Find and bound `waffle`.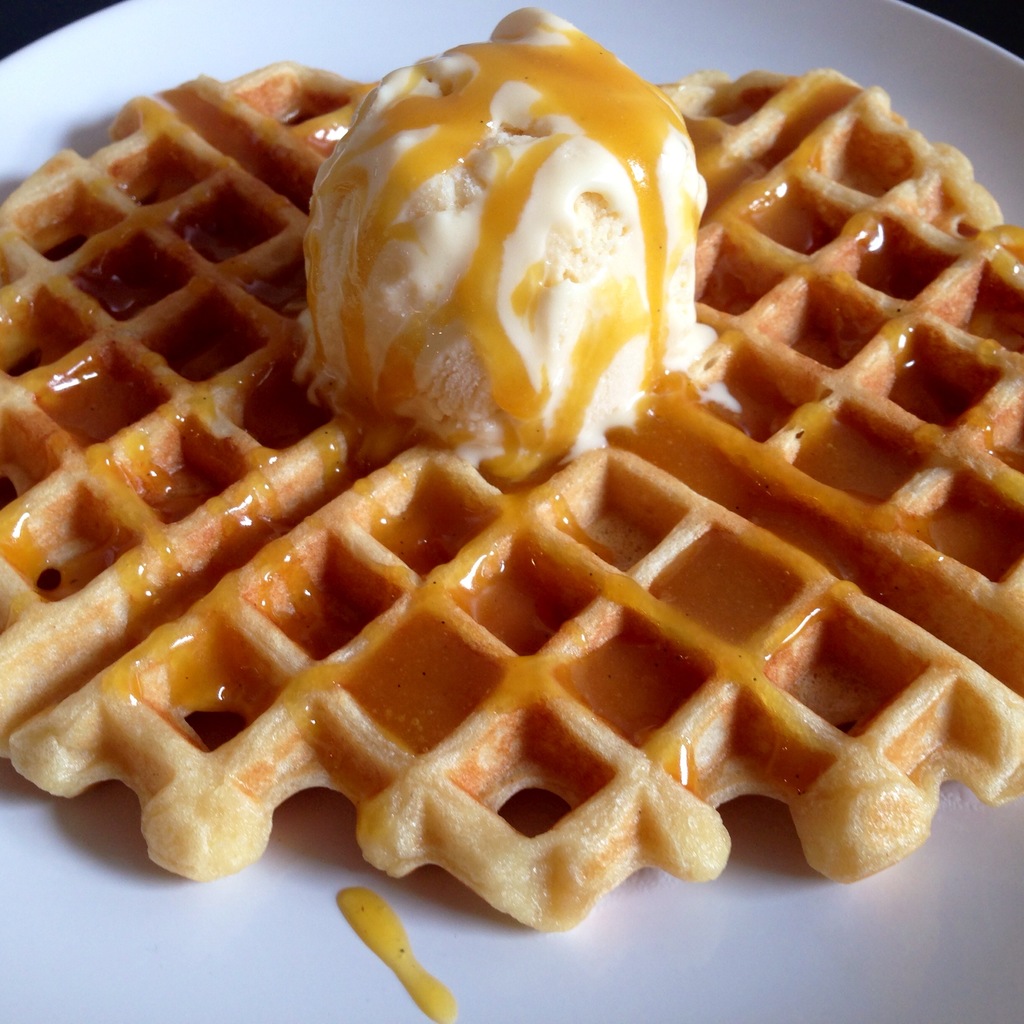
Bound: (0, 56, 1023, 930).
